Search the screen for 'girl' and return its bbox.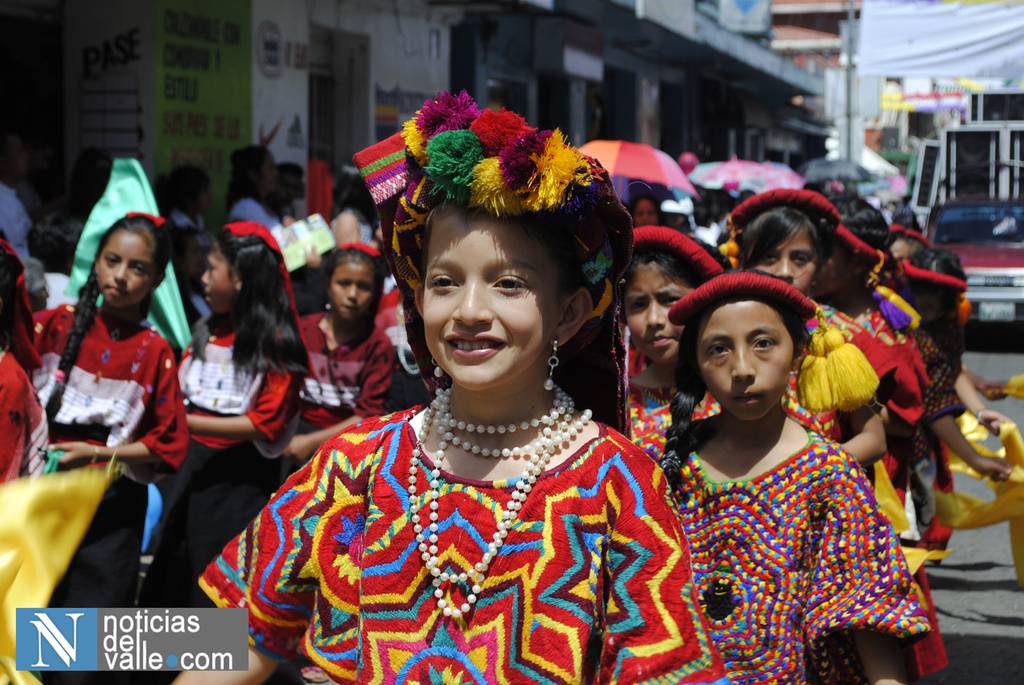
Found: <box>168,90,731,684</box>.
